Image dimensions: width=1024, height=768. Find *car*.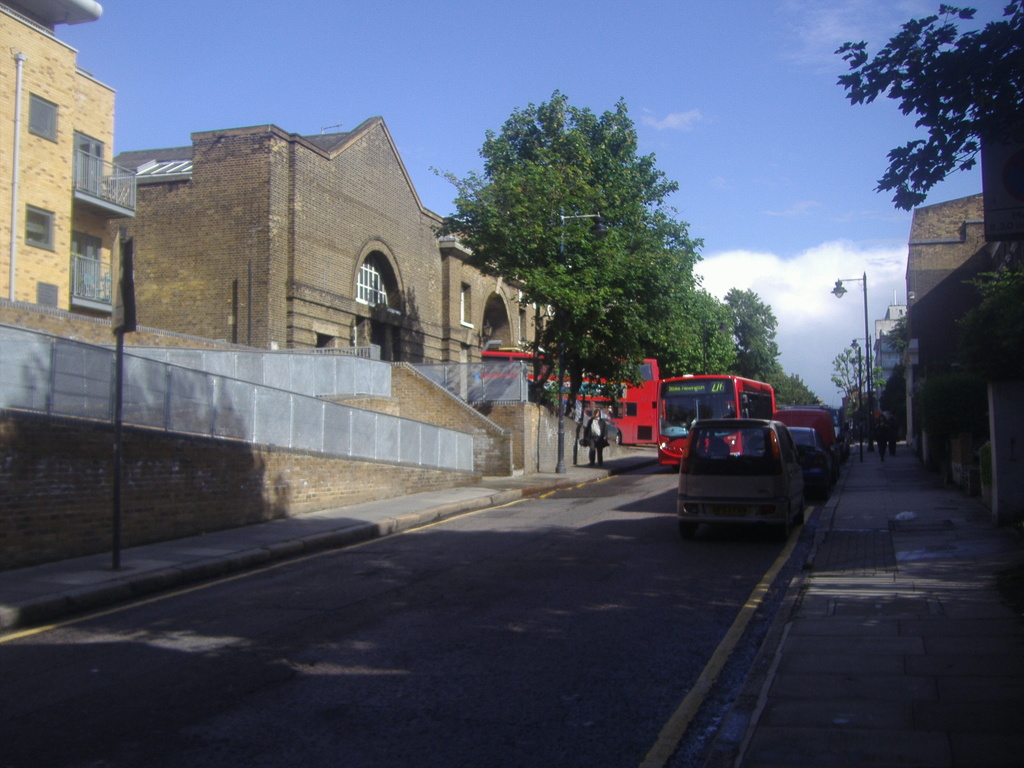
675,419,808,541.
